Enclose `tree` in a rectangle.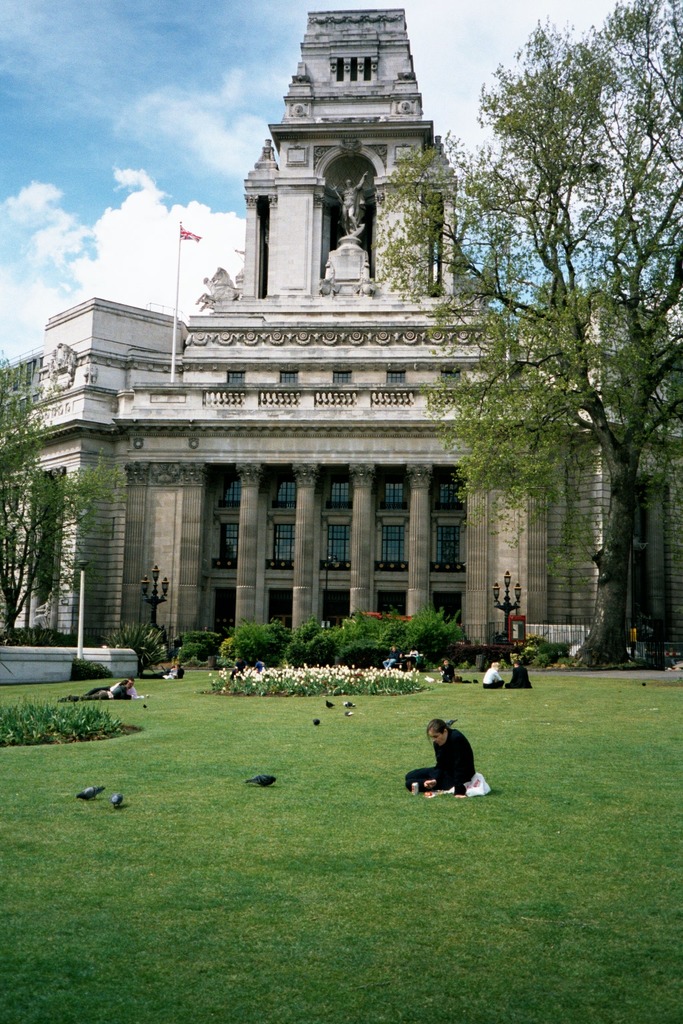
<box>1,354,131,632</box>.
